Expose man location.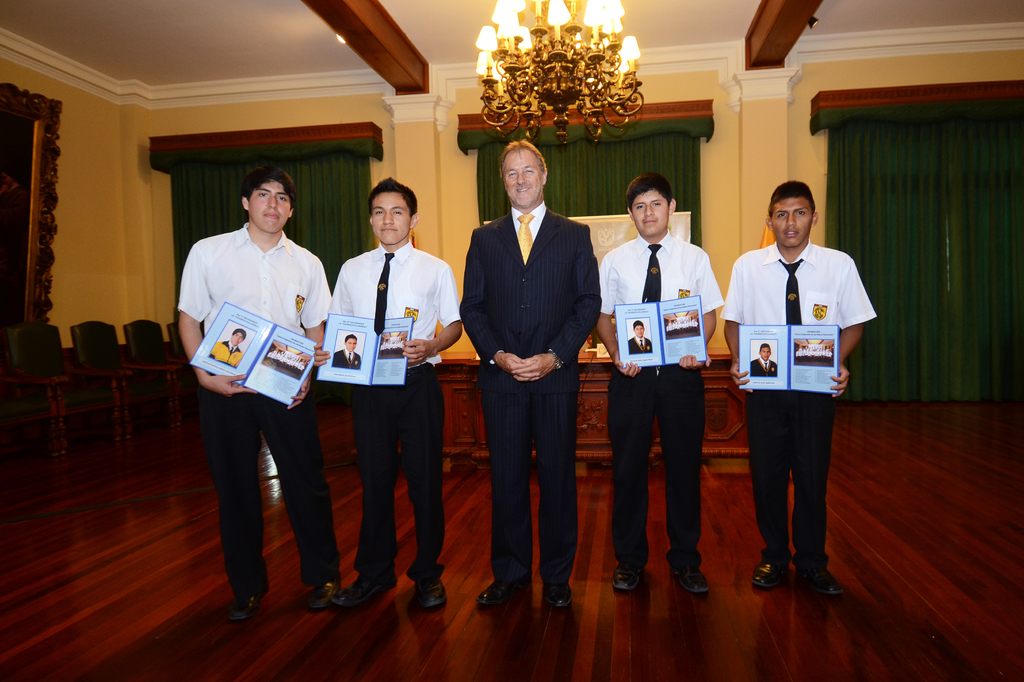
Exposed at x1=723, y1=181, x2=871, y2=598.
